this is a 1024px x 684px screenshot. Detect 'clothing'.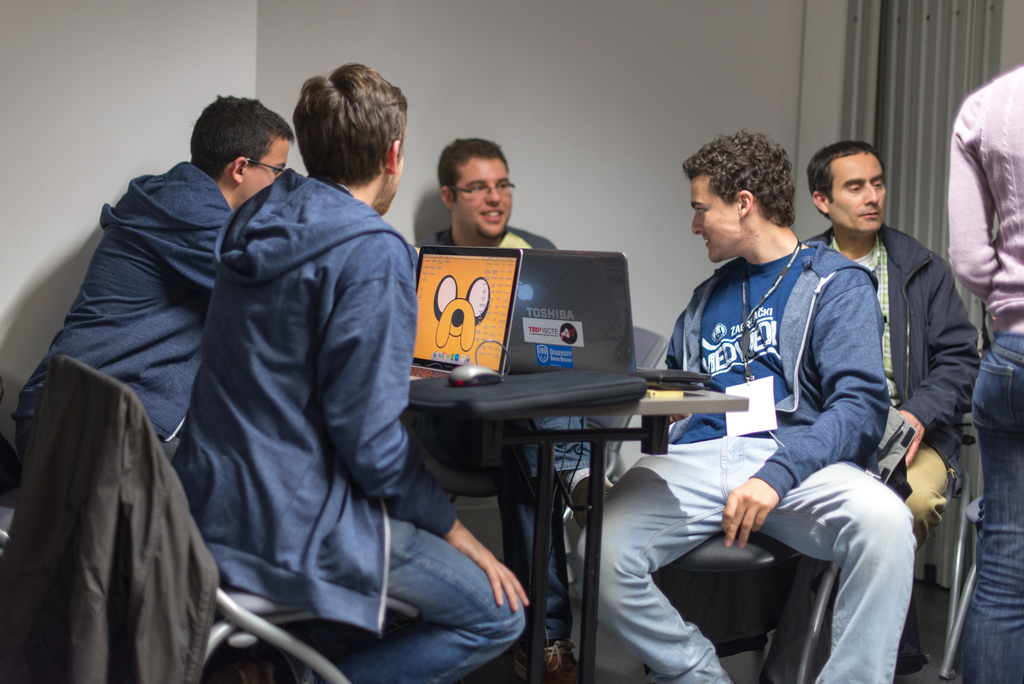
locate(664, 238, 888, 500).
